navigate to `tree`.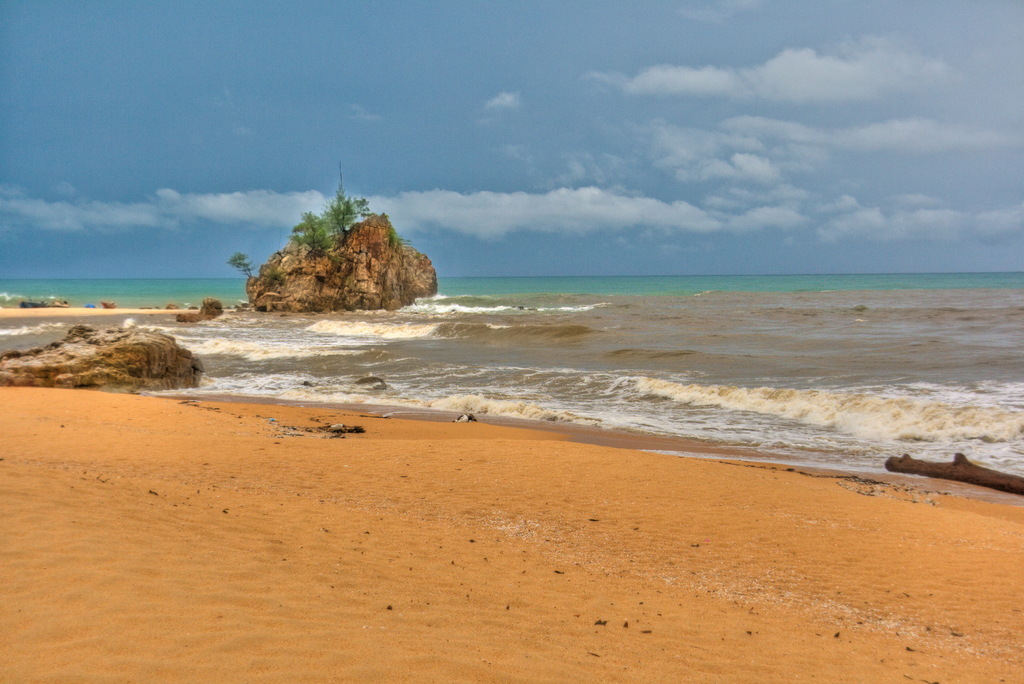
Navigation target: BBox(294, 210, 328, 252).
